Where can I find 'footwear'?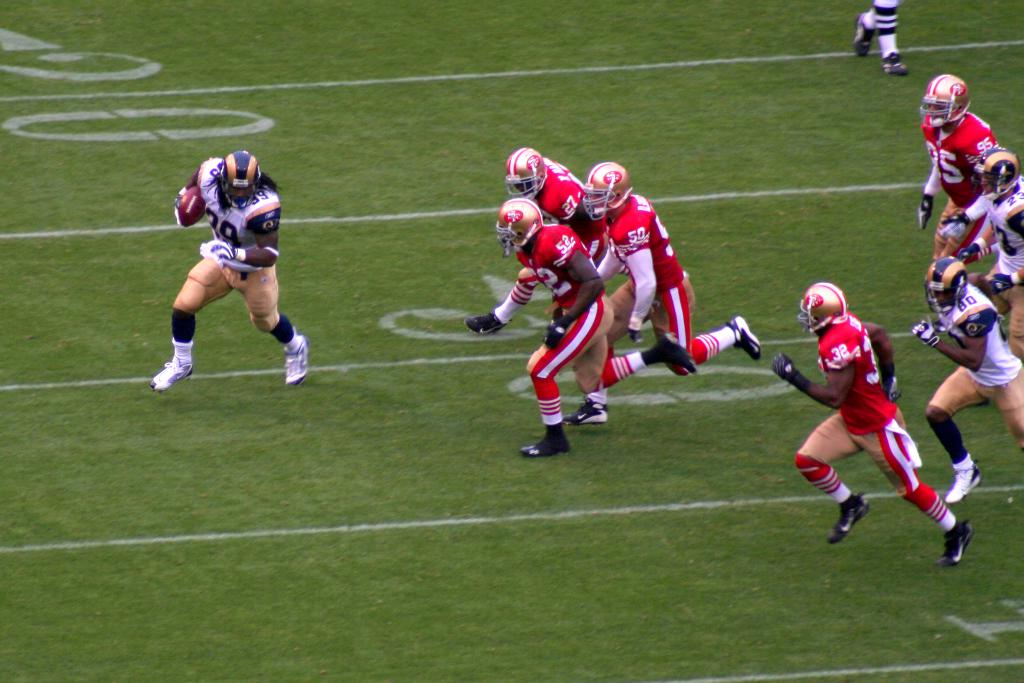
You can find it at [945, 454, 985, 506].
